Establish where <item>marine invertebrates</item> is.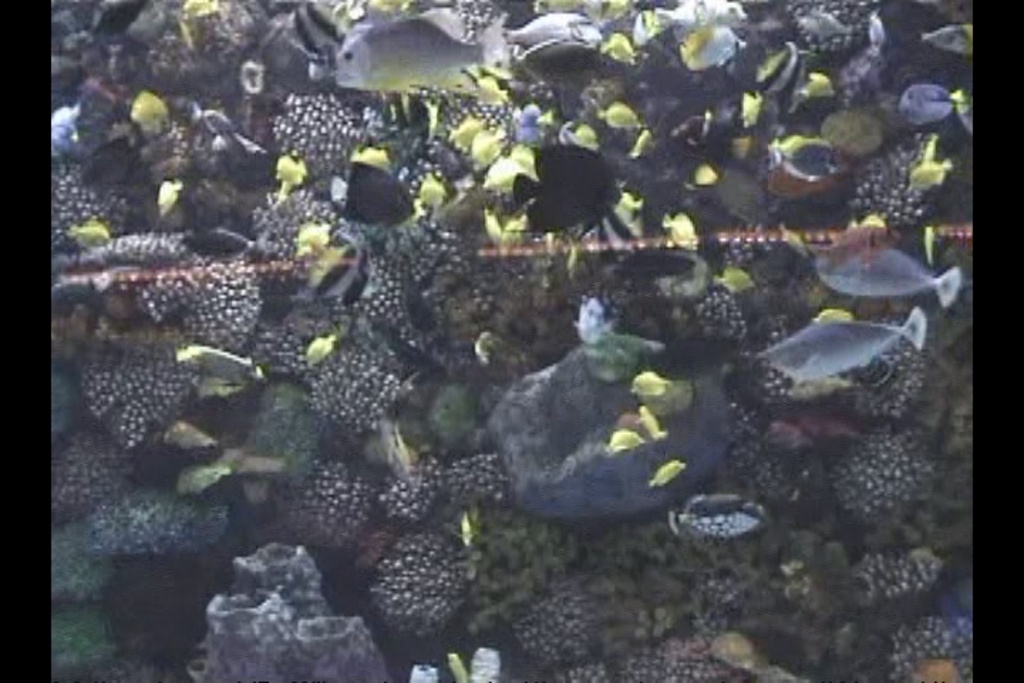
Established at x1=135, y1=0, x2=260, y2=94.
